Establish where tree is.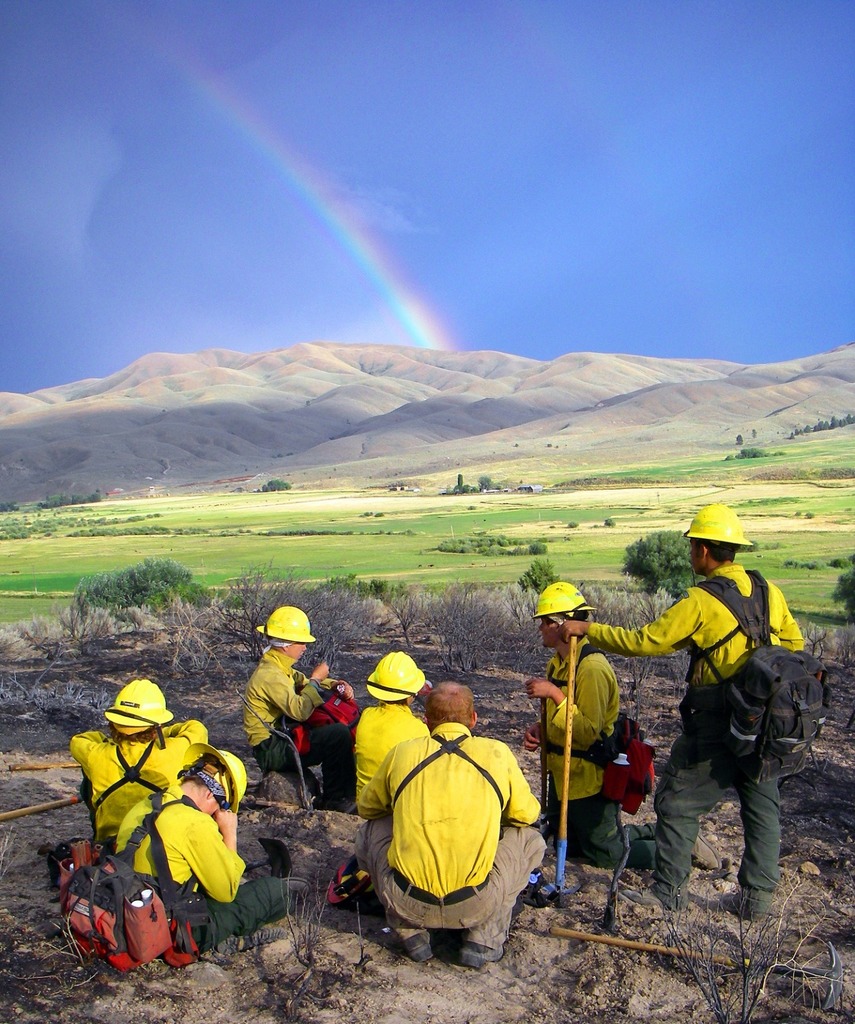
Established at <region>842, 415, 848, 424</region>.
